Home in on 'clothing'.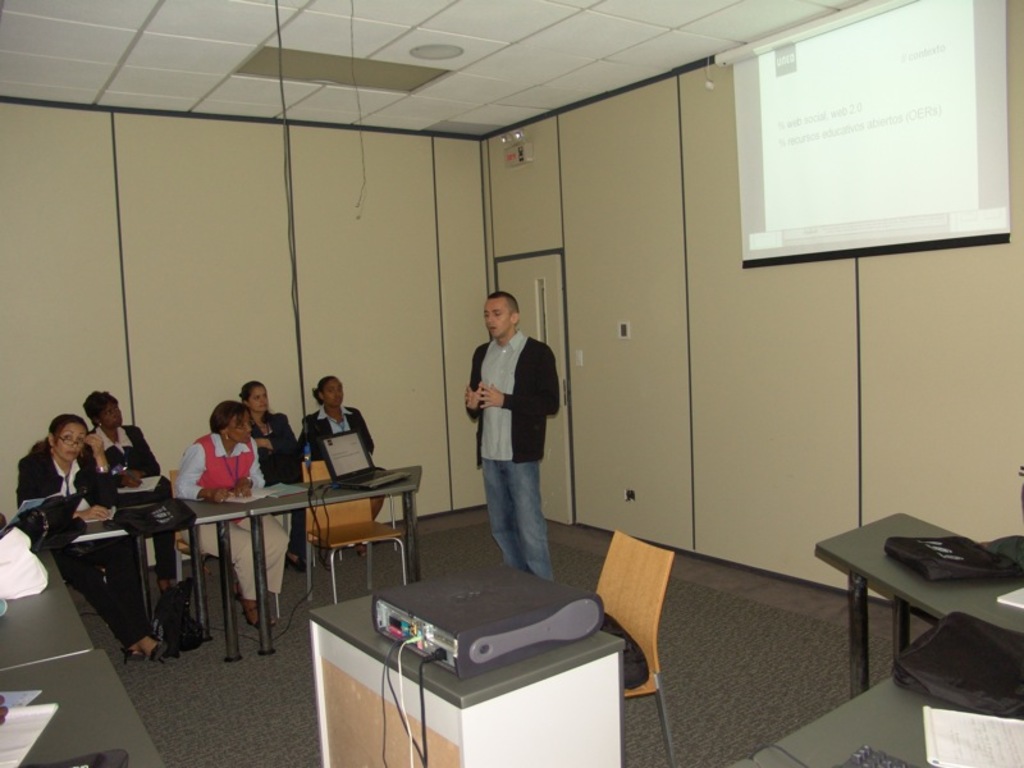
Homed in at {"left": 989, "top": 534, "right": 1023, "bottom": 571}.
